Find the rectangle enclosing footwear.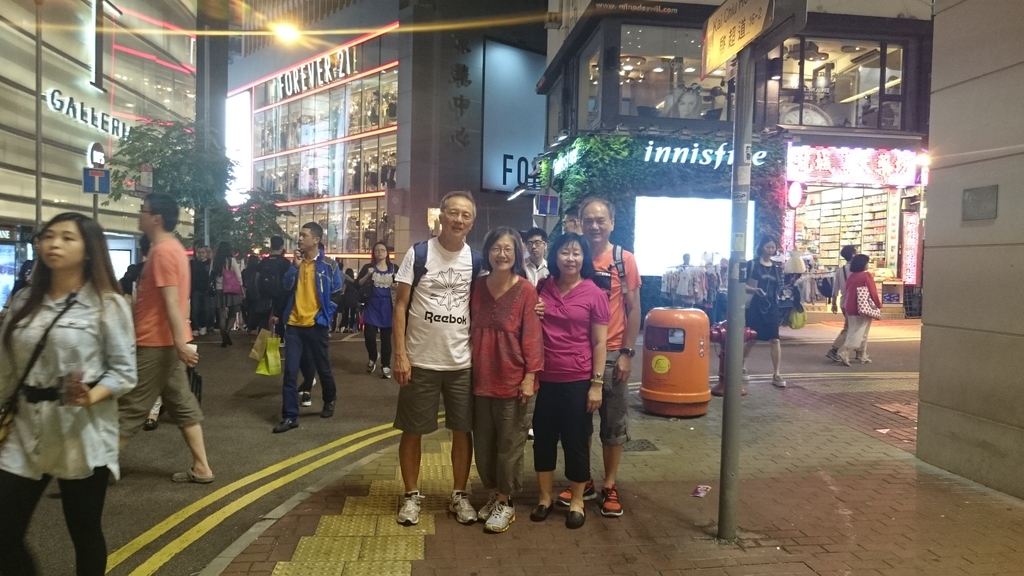
l=527, t=500, r=554, b=522.
